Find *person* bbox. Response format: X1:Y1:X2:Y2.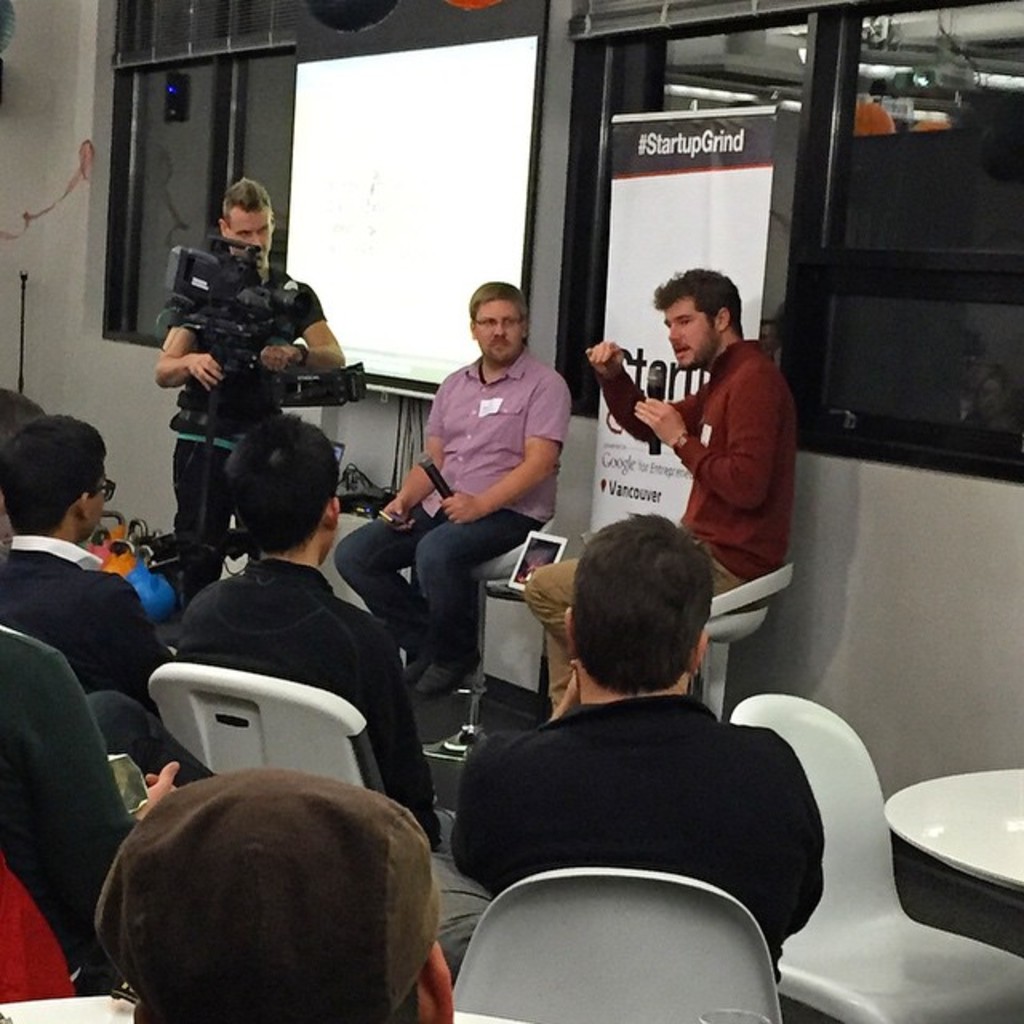
446:515:827:990.
